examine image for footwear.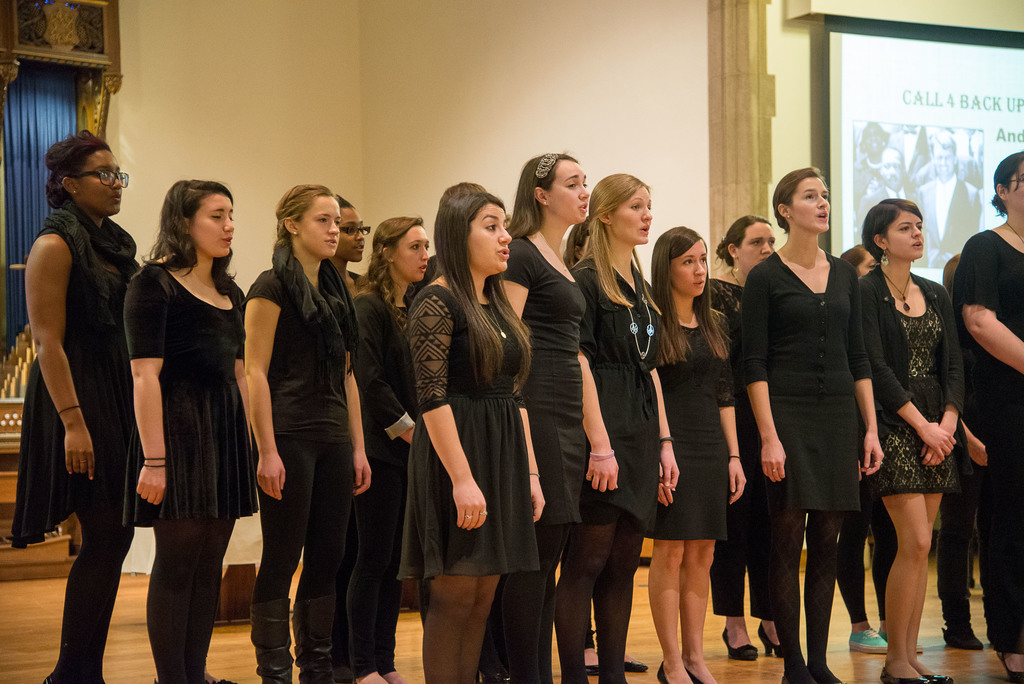
Examination result: [x1=877, y1=656, x2=932, y2=683].
